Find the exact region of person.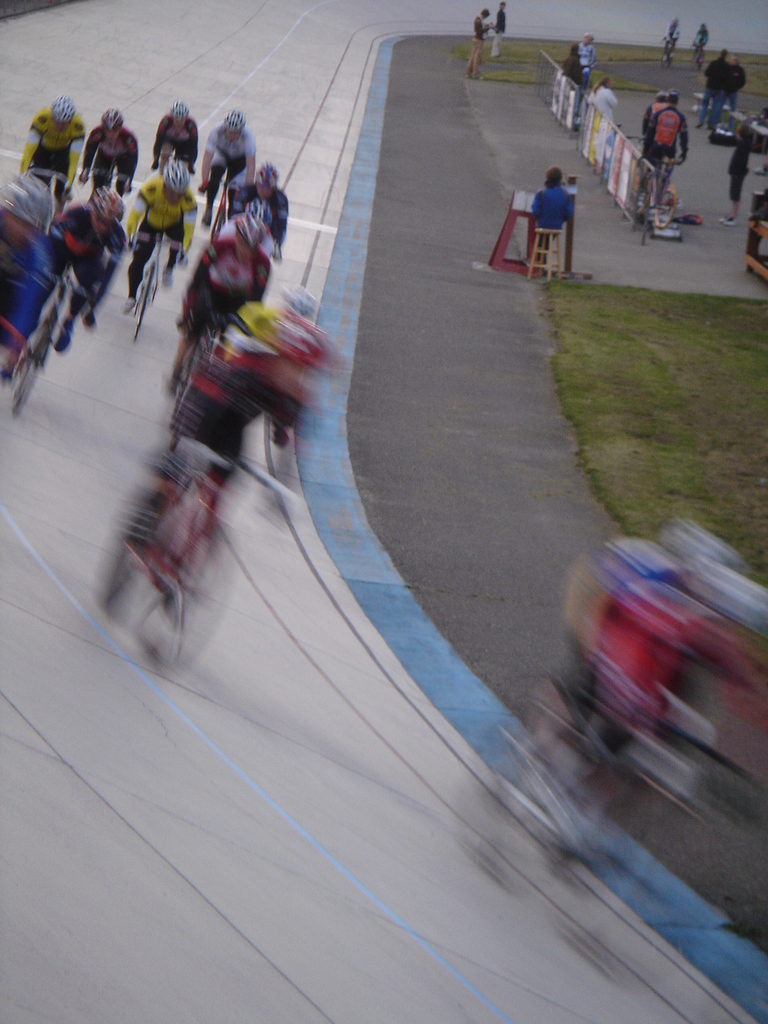
Exact region: [724, 57, 745, 122].
